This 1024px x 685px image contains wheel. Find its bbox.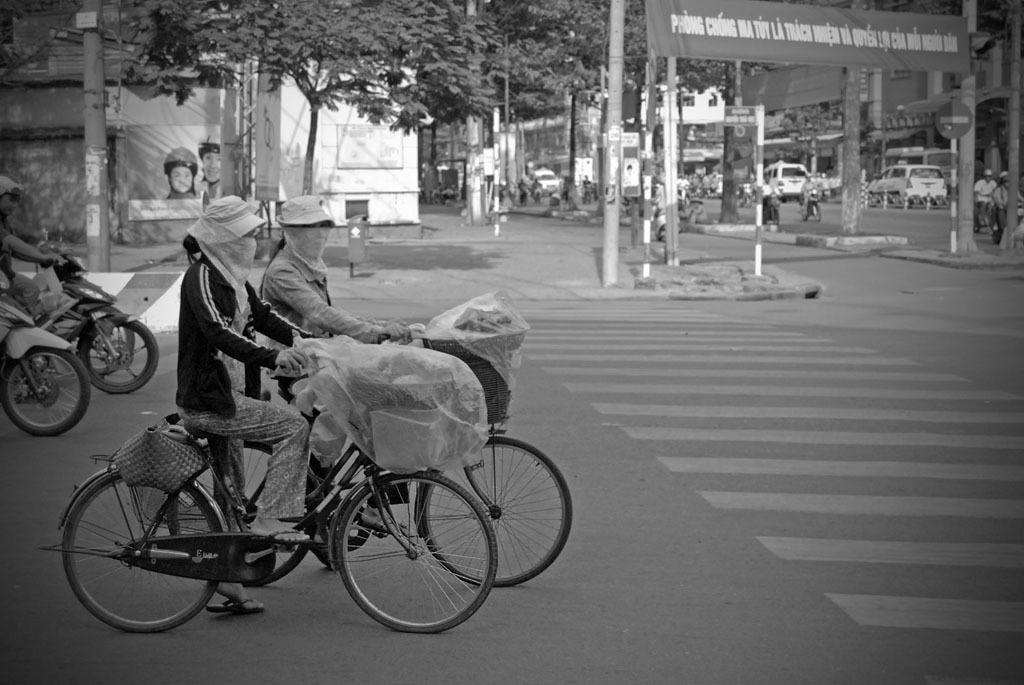
box(79, 307, 135, 367).
